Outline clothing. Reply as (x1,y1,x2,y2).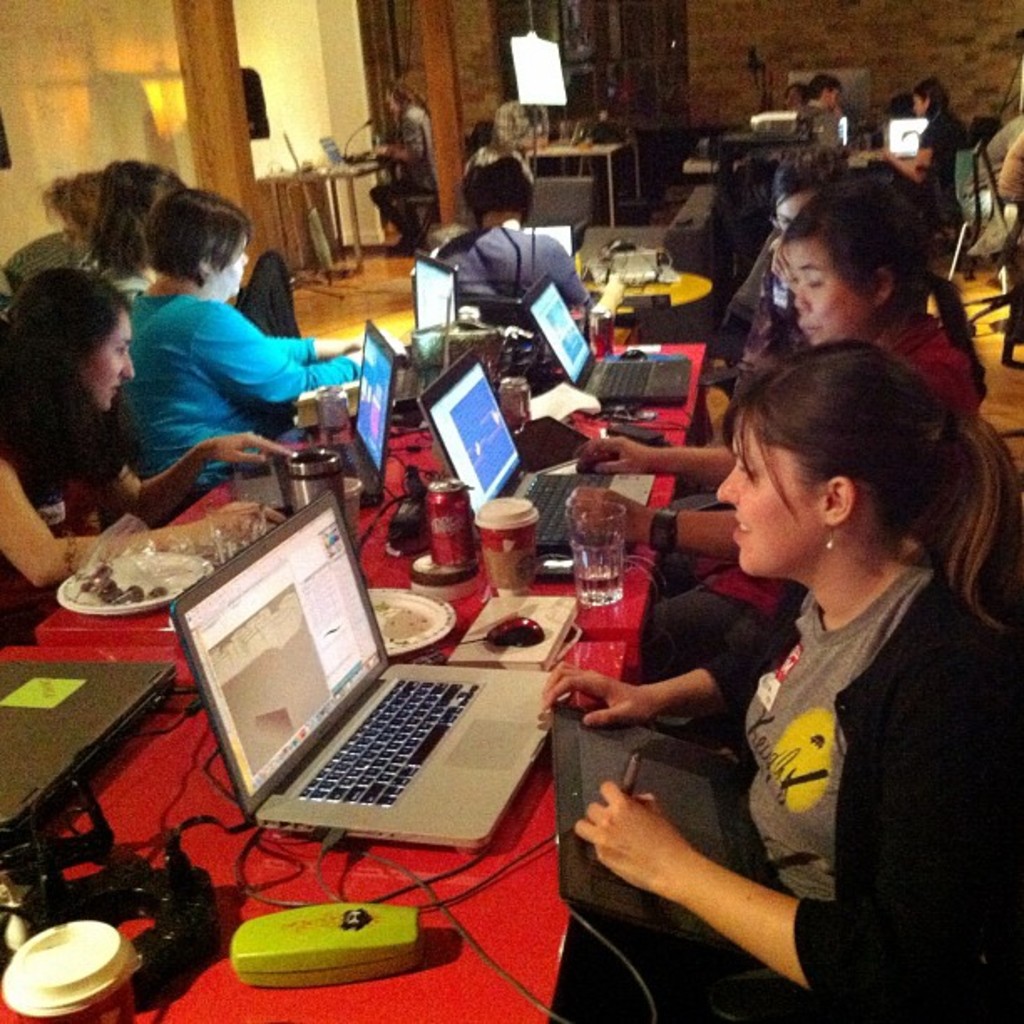
(69,254,99,269).
